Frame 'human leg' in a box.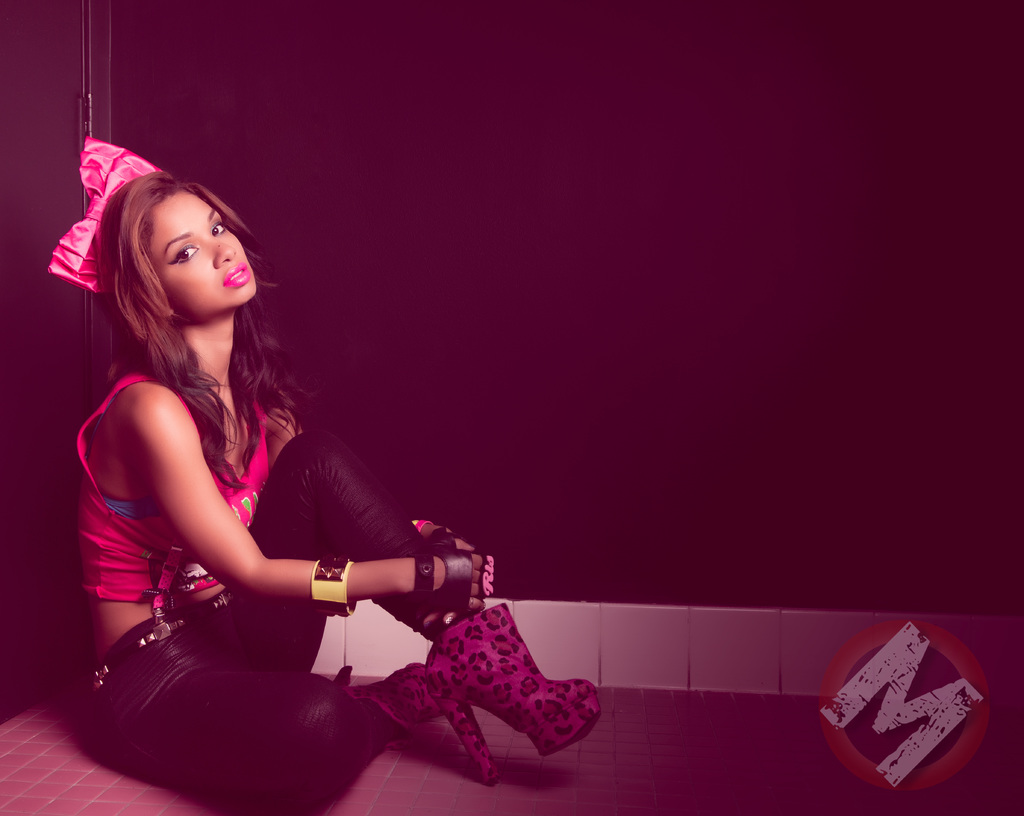
bbox=(250, 429, 595, 780).
